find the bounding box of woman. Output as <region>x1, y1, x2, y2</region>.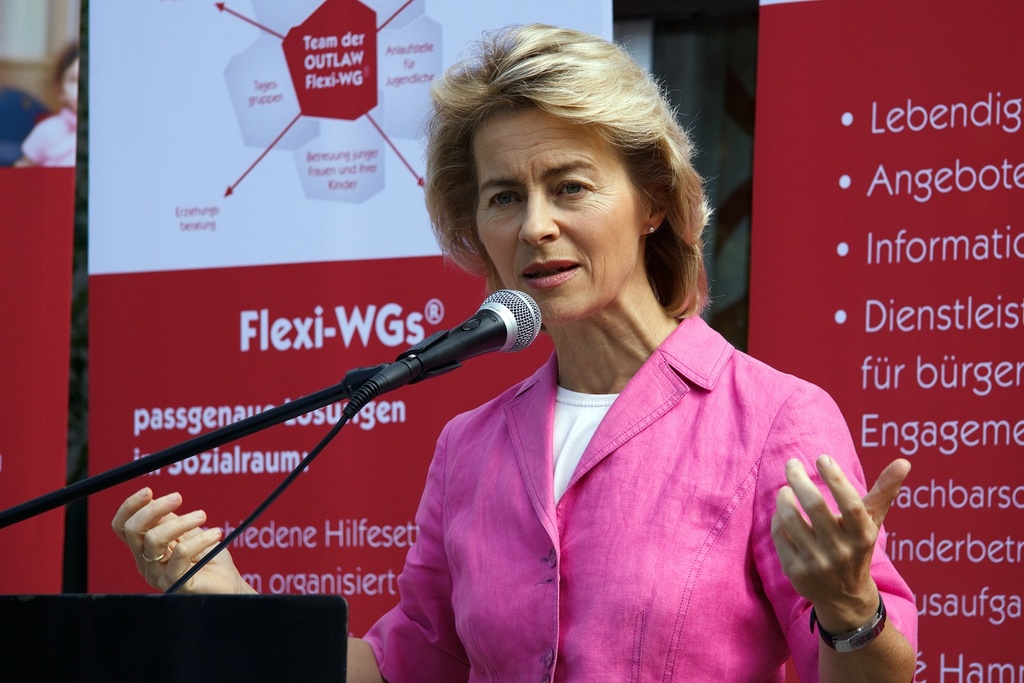
<region>111, 14, 923, 682</region>.
